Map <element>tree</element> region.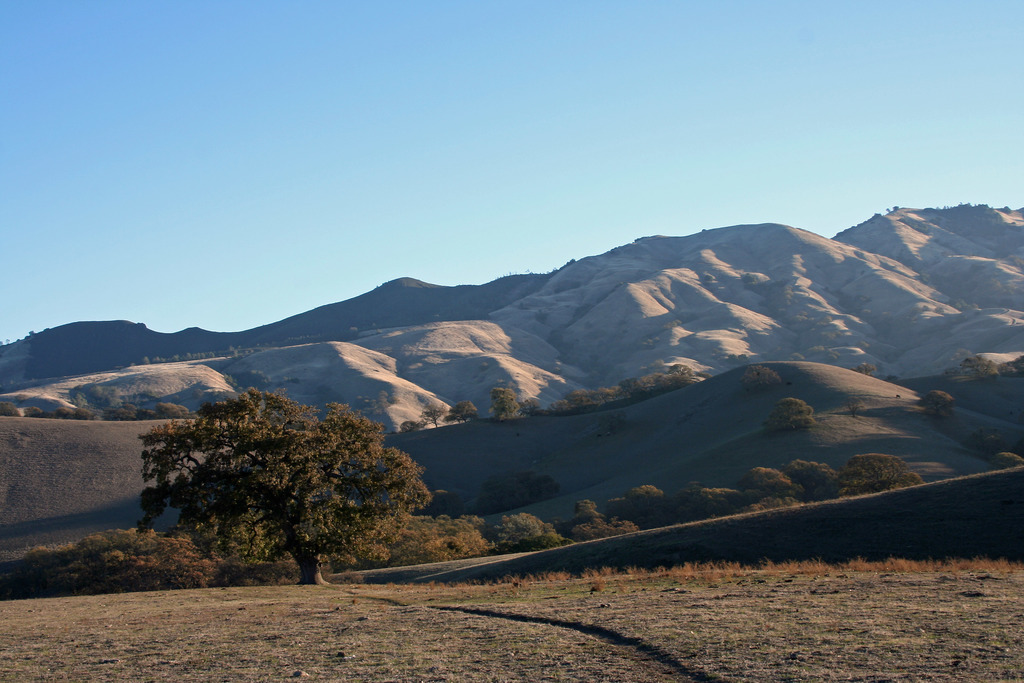
Mapped to Rect(397, 415, 426, 429).
